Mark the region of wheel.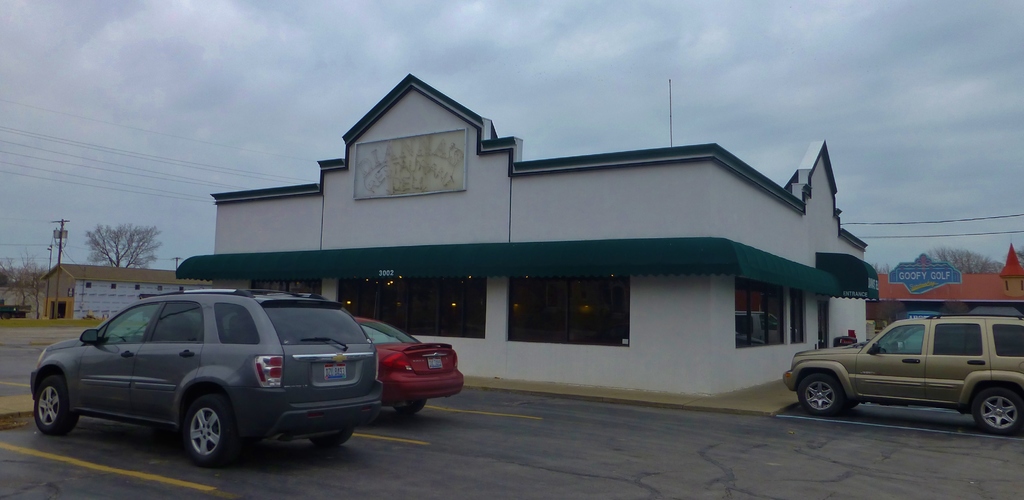
Region: Rect(31, 371, 84, 433).
